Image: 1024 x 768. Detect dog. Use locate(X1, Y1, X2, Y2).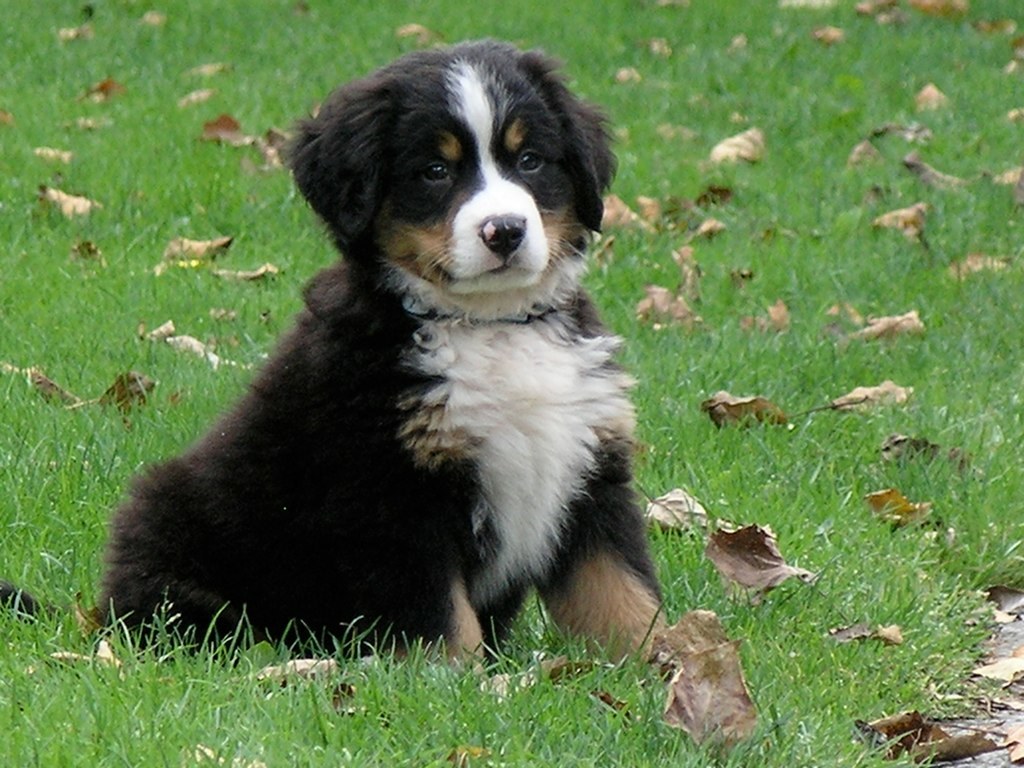
locate(0, 37, 674, 695).
